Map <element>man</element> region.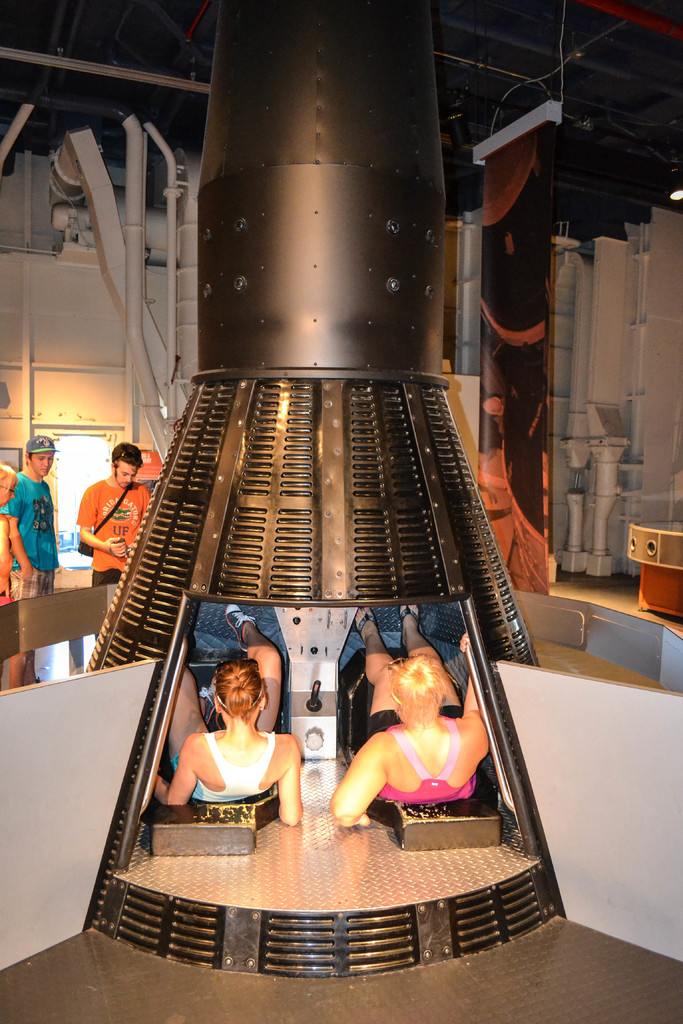
Mapped to [x1=78, y1=438, x2=148, y2=588].
